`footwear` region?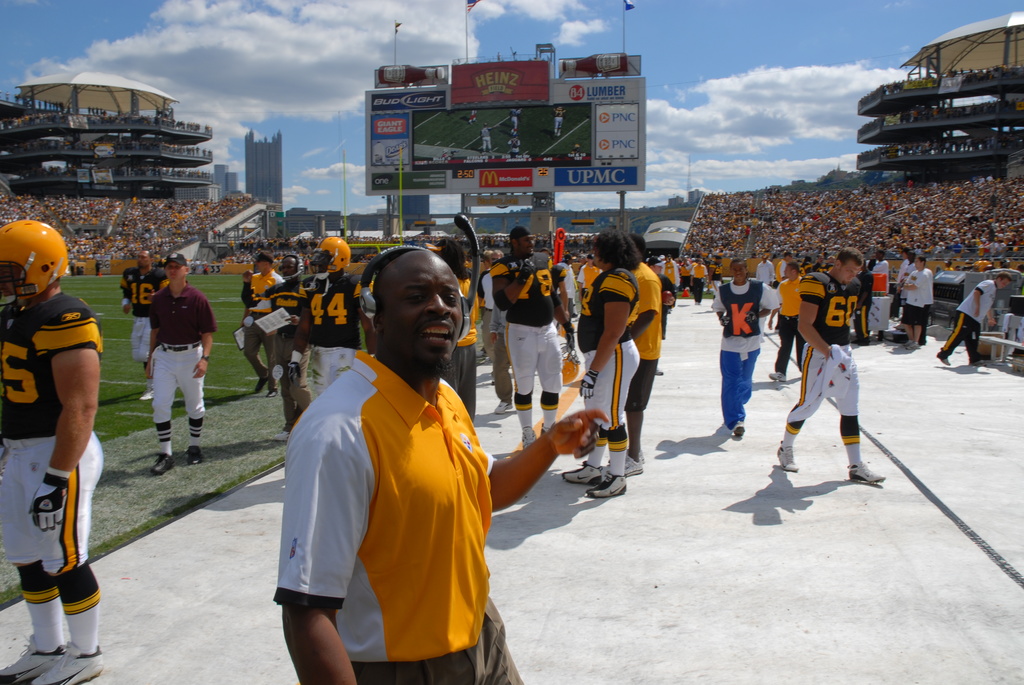
495/400/511/413
